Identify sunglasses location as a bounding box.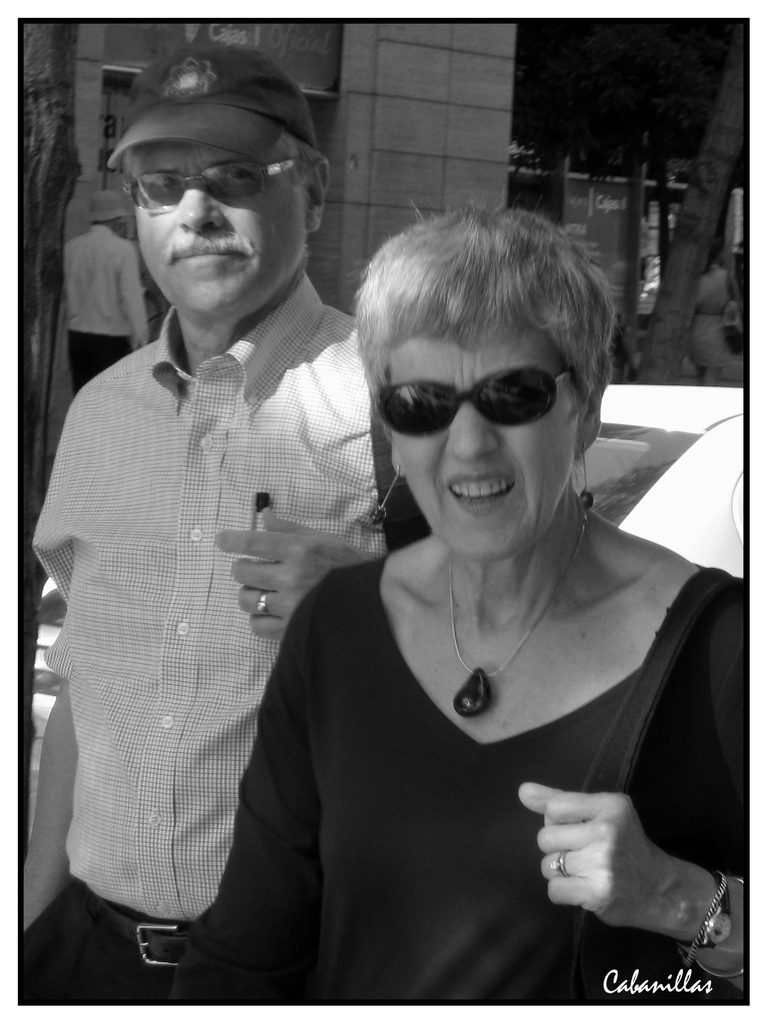
(373, 364, 574, 438).
